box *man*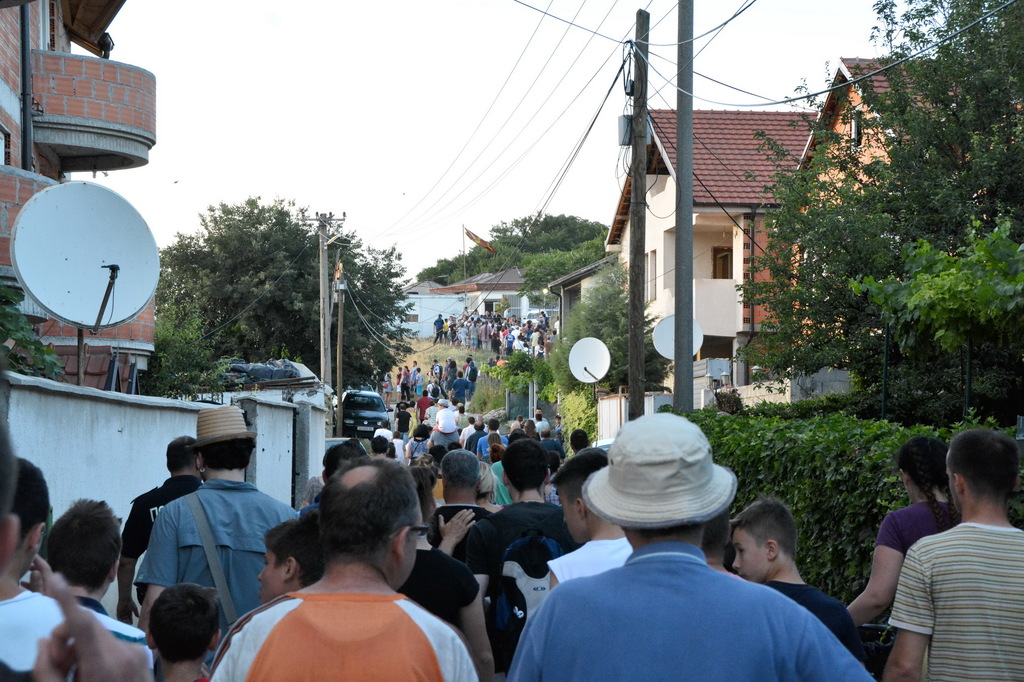
478 415 496 456
